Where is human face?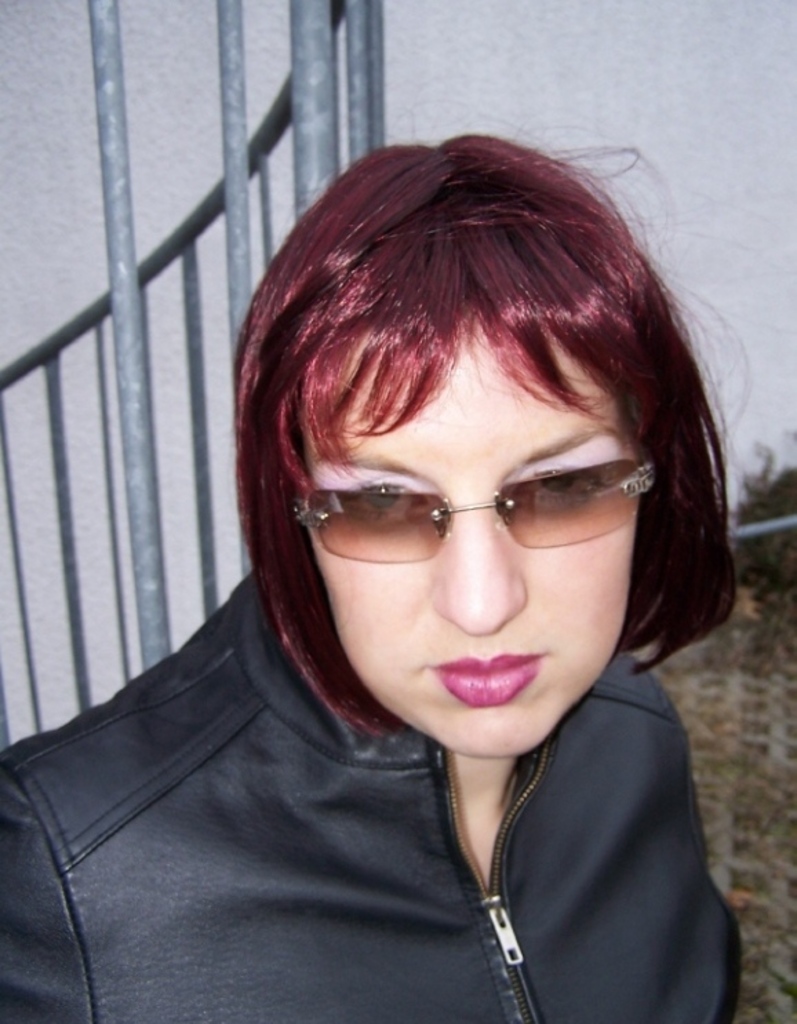
309/322/626/750.
